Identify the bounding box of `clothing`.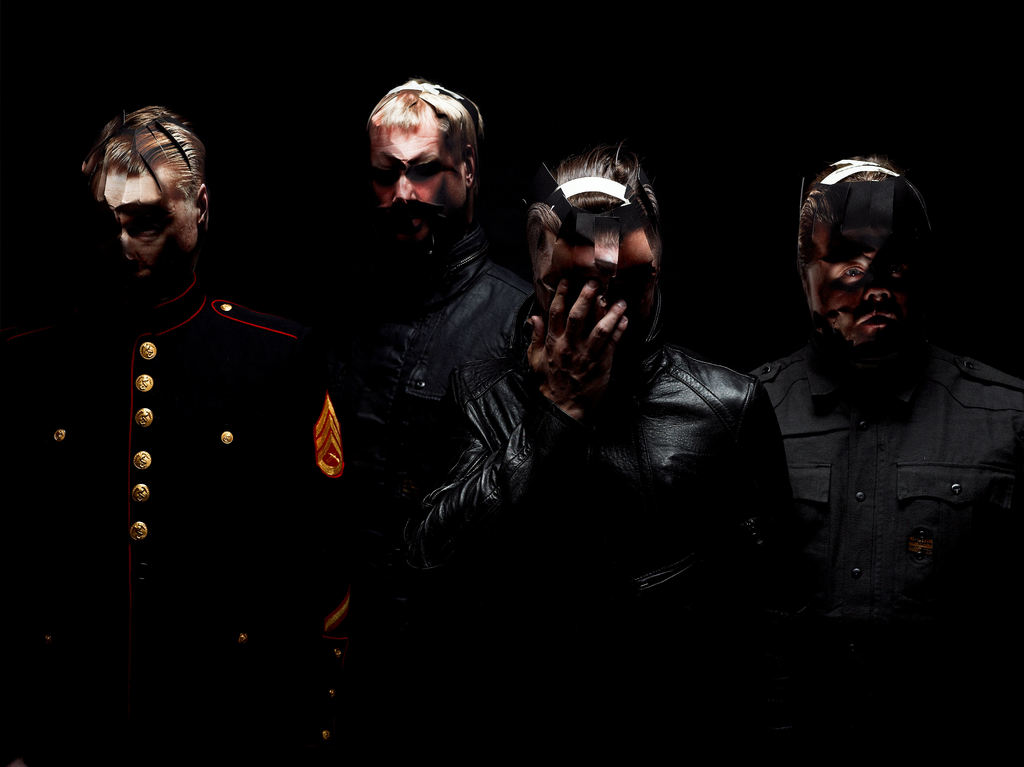
(394, 330, 794, 763).
